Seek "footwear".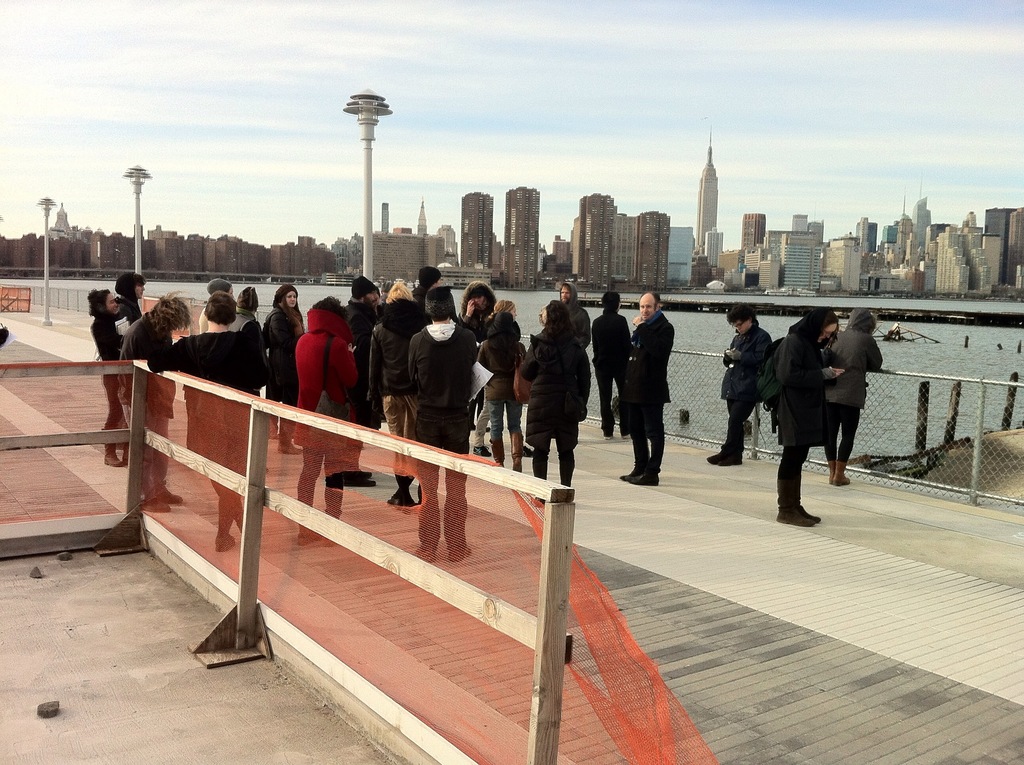
x1=474 y1=443 x2=487 y2=459.
